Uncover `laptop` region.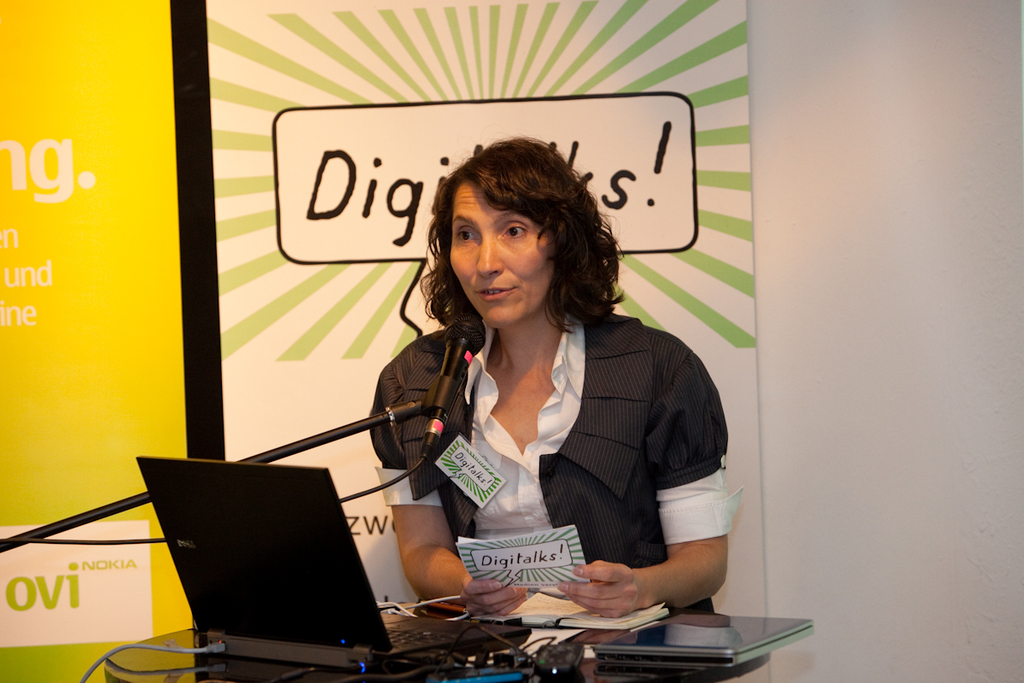
Uncovered: left=142, top=452, right=528, bottom=673.
